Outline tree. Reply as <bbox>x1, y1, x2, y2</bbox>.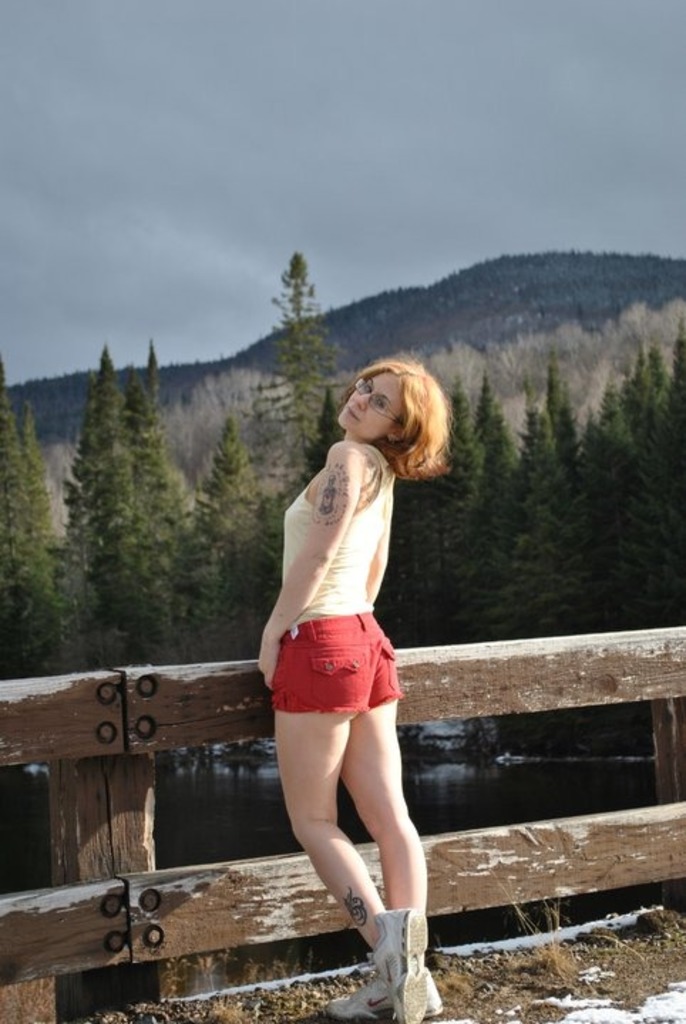
<bbox>245, 259, 350, 513</bbox>.
